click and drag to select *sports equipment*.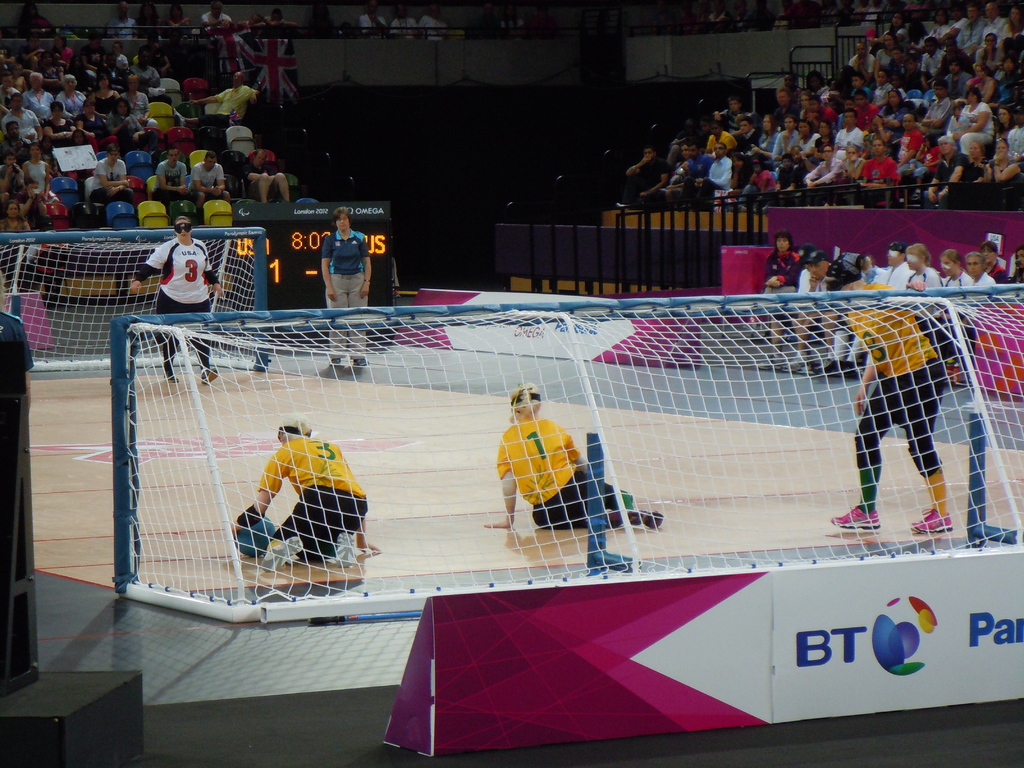
Selection: {"x1": 0, "y1": 225, "x2": 270, "y2": 367}.
